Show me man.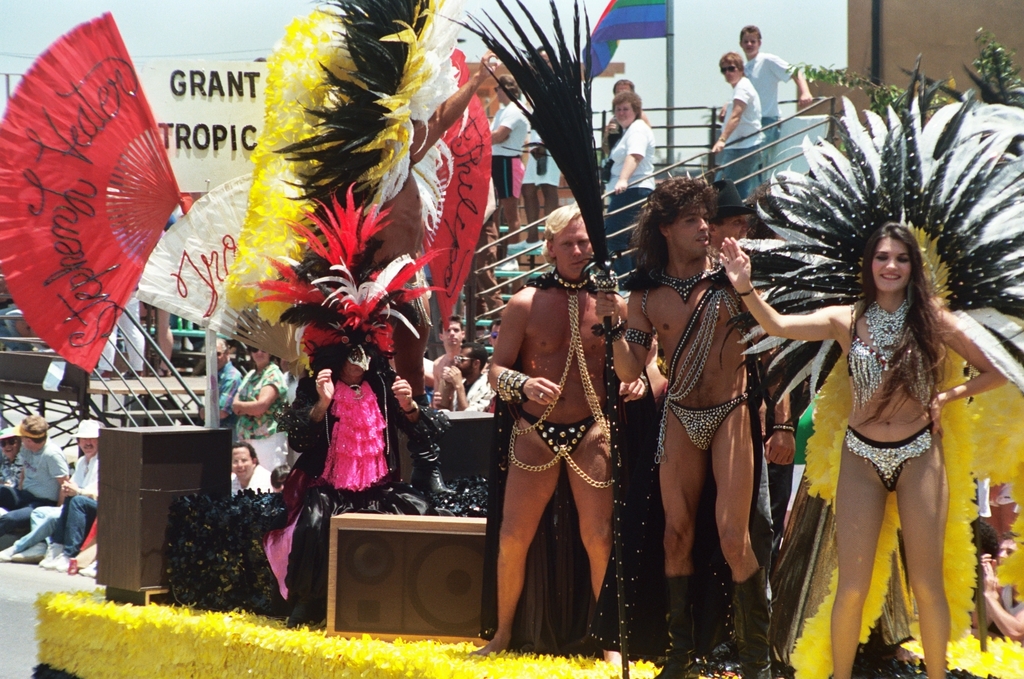
man is here: left=433, top=338, right=495, bottom=408.
